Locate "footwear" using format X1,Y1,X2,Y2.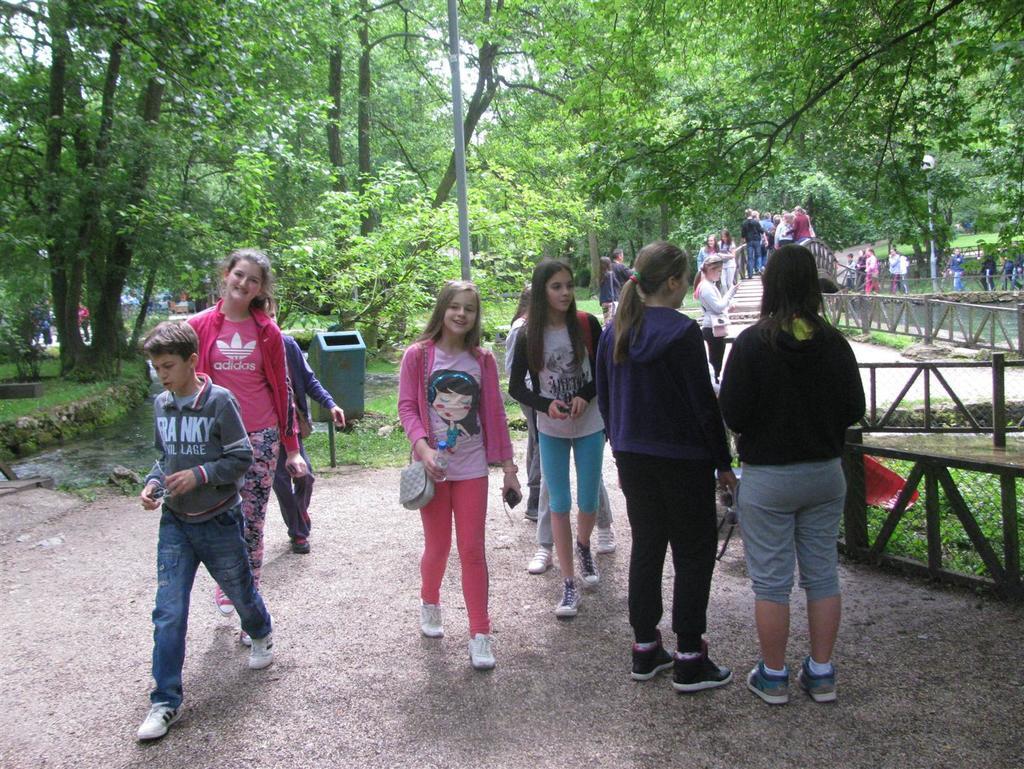
240,633,249,644.
